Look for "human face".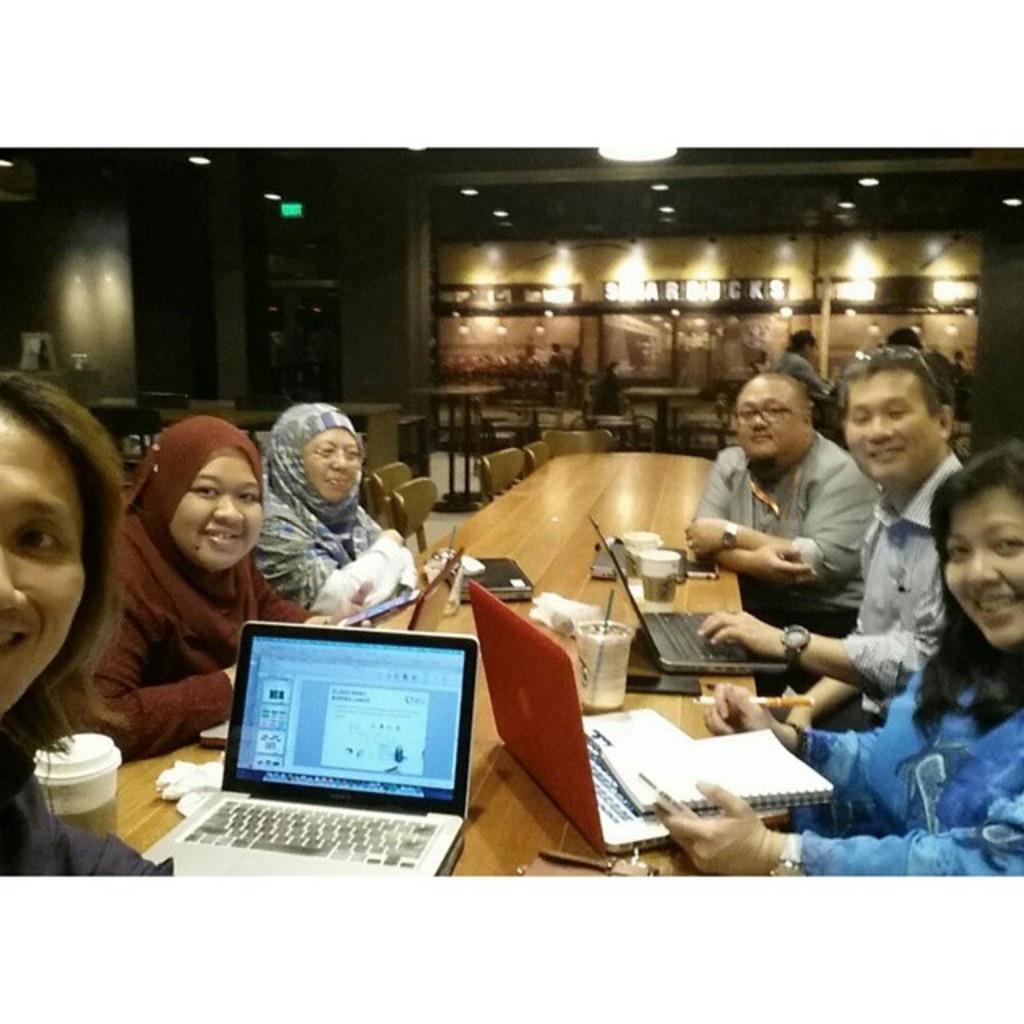
Found: box=[0, 411, 88, 706].
